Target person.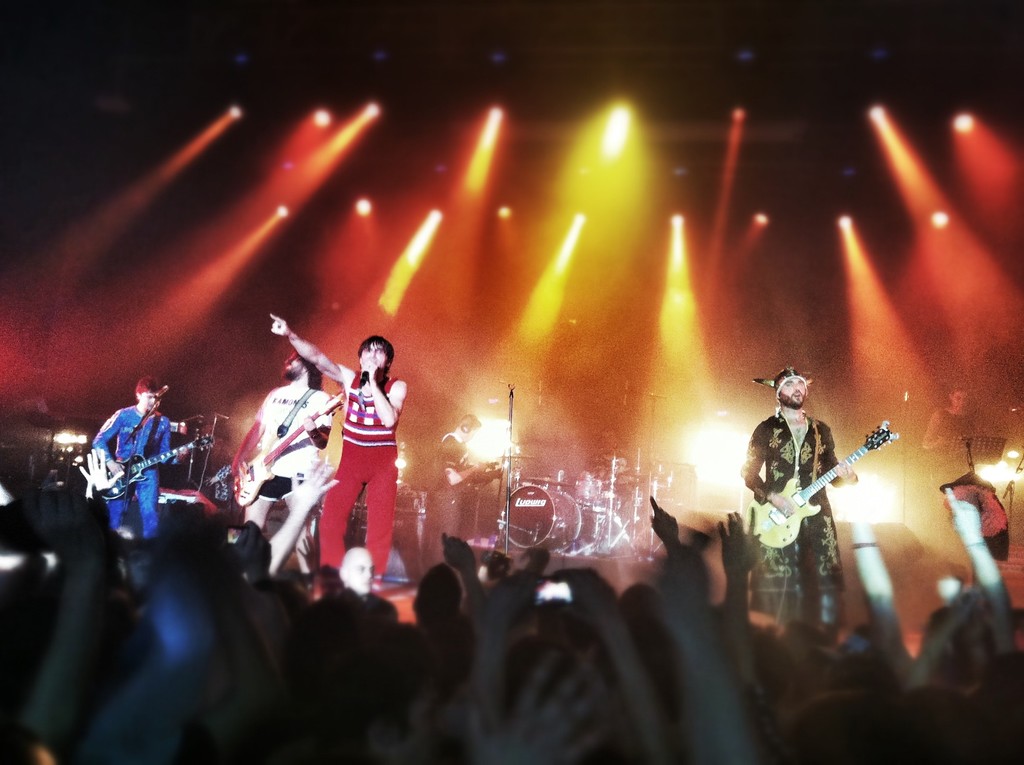
Target region: box=[425, 410, 507, 575].
